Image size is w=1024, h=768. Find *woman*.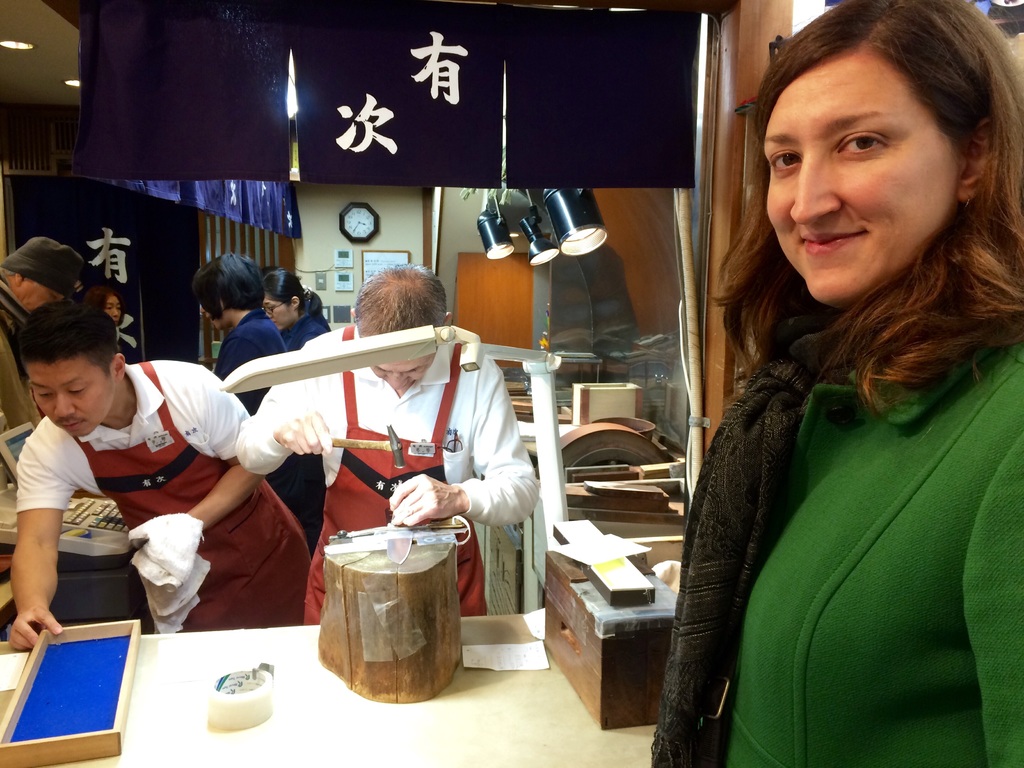
[666, 0, 1023, 753].
